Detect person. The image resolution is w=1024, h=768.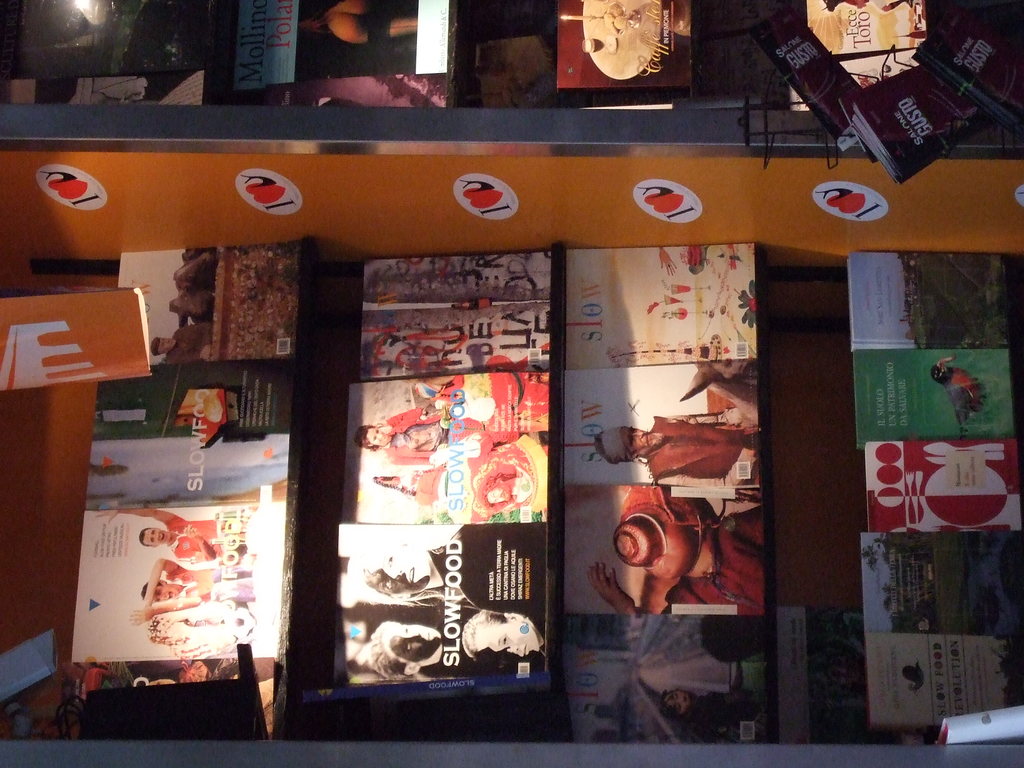
<bbox>587, 481, 801, 616</bbox>.
